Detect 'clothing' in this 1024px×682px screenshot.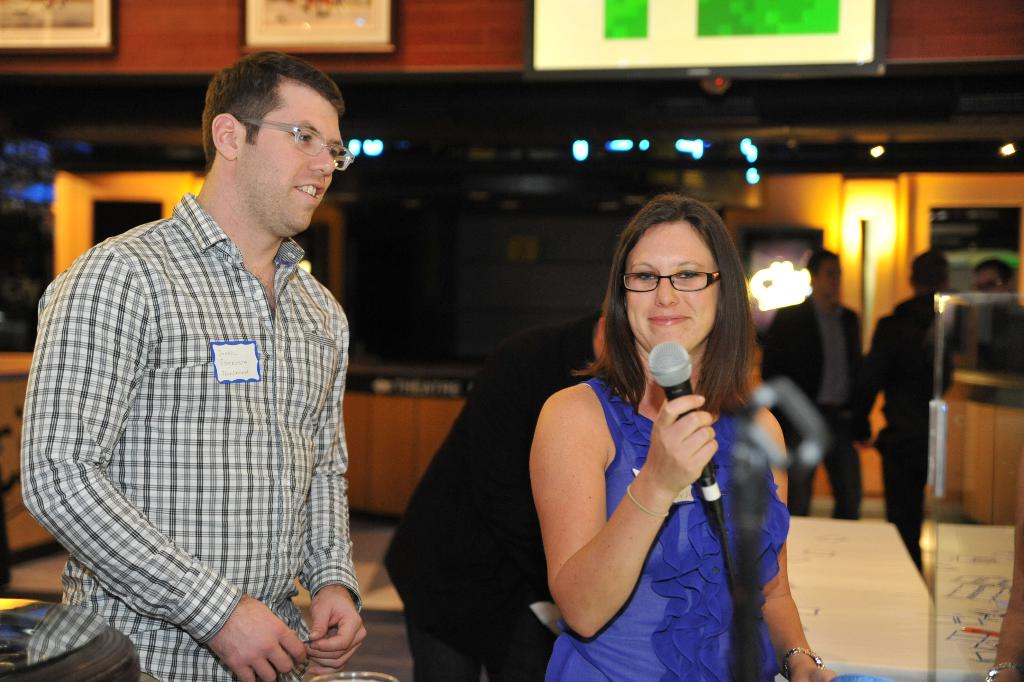
Detection: [x1=386, y1=302, x2=601, y2=681].
